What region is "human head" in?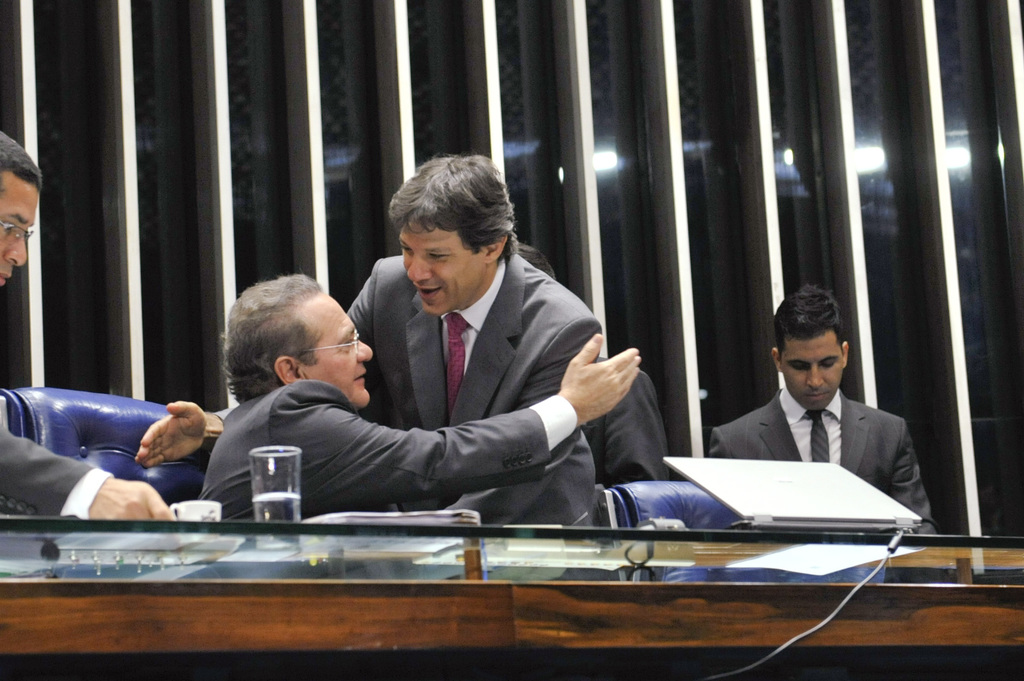
218:272:372:403.
